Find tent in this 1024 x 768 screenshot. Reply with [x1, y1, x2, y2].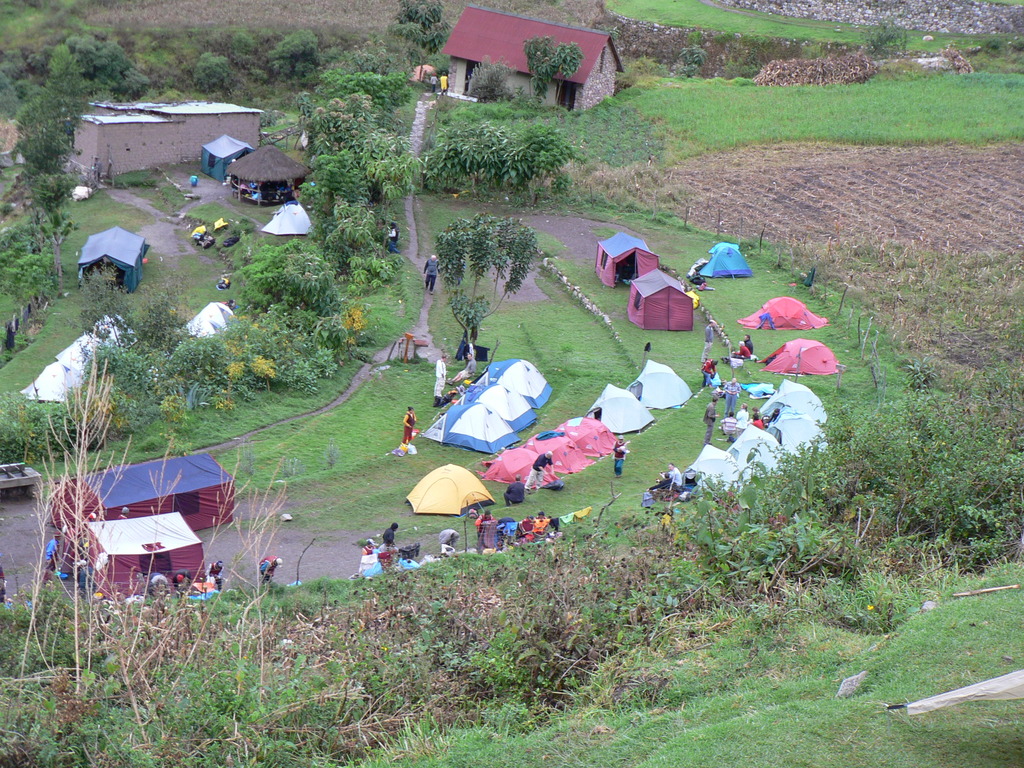
[489, 417, 617, 481].
